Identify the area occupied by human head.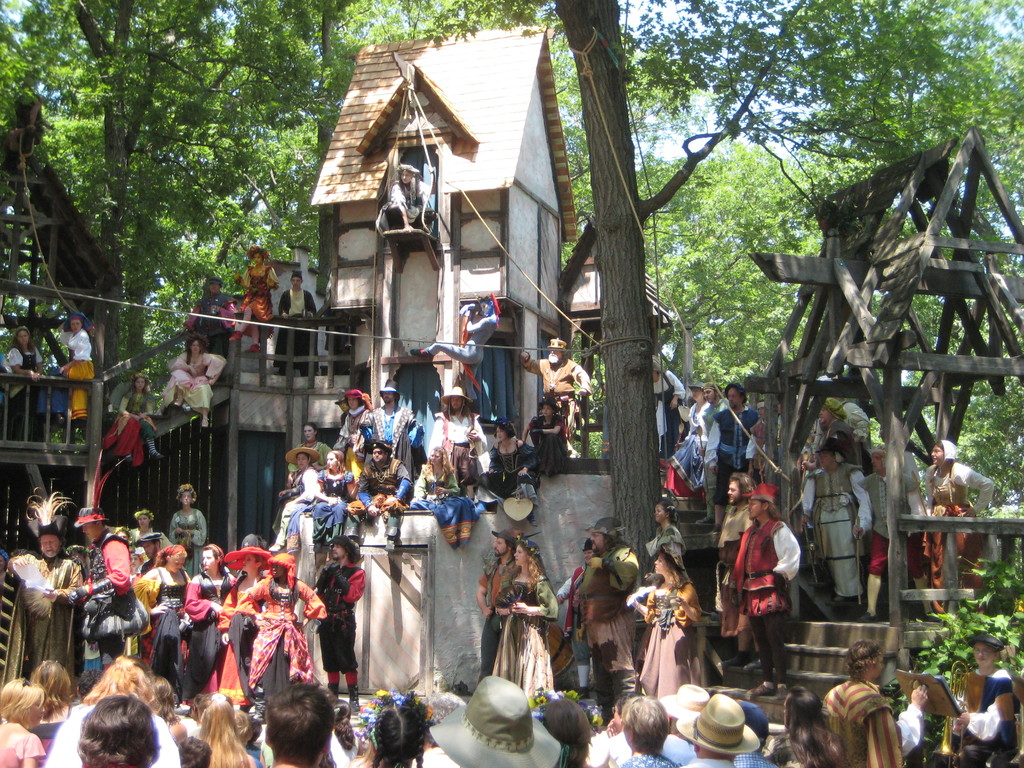
Area: 332 392 346 410.
